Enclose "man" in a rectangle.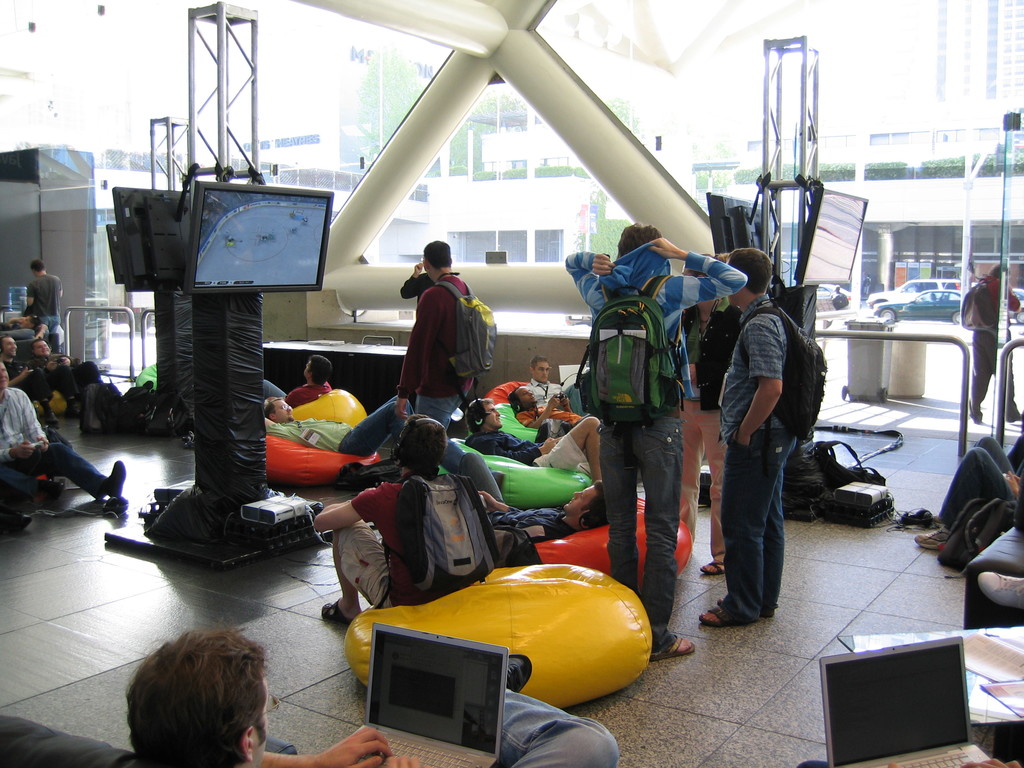
box(964, 257, 1023, 425).
